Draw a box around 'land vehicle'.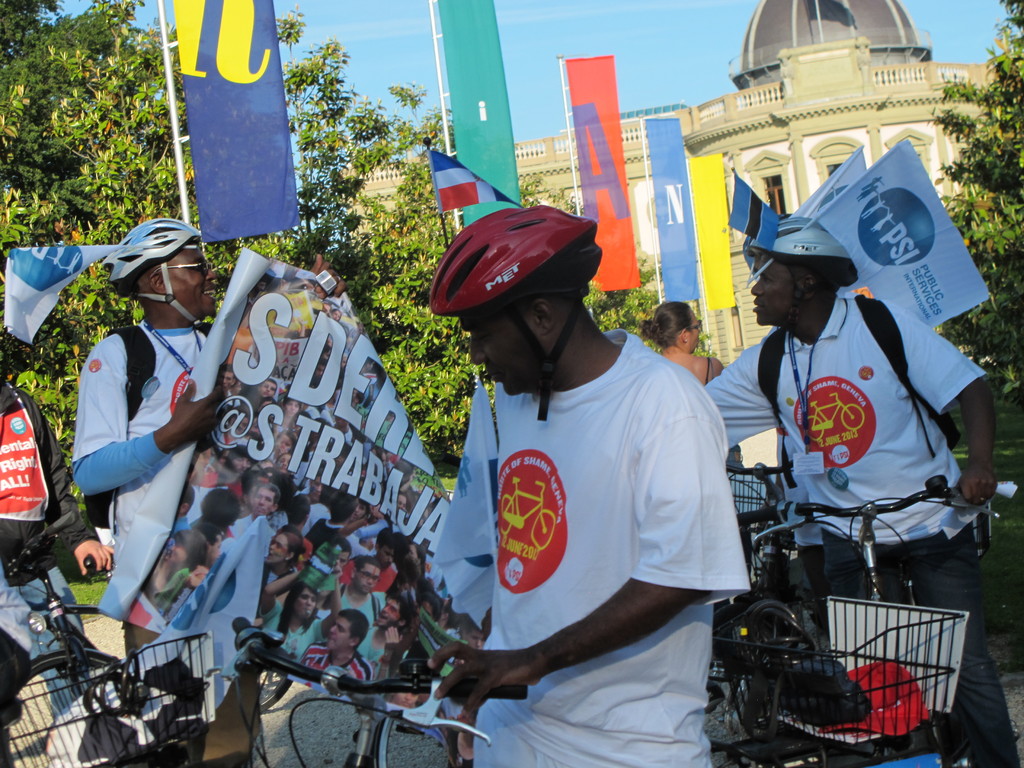
locate(714, 465, 1012, 634).
